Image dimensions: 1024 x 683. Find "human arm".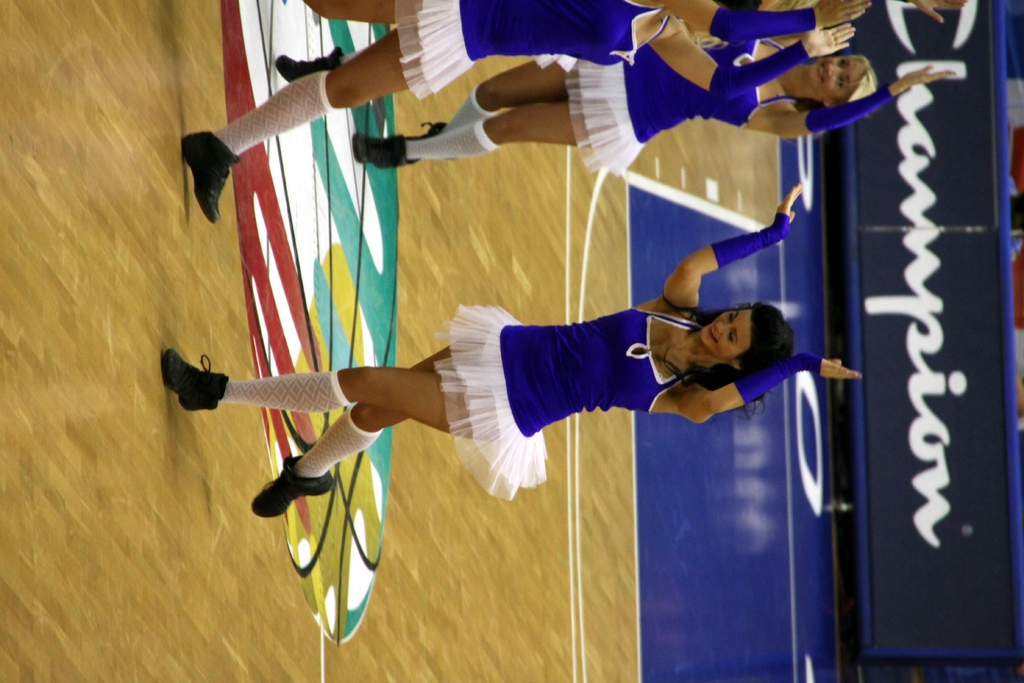
l=663, t=176, r=804, b=309.
